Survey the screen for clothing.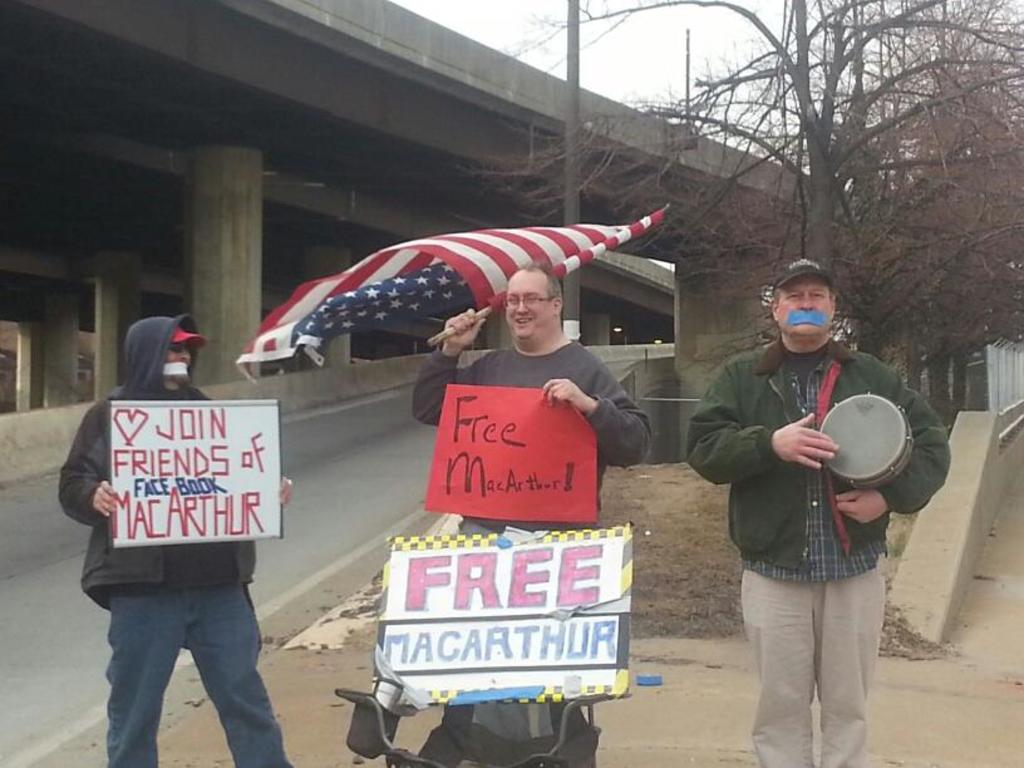
Survey found: (686, 331, 954, 582).
